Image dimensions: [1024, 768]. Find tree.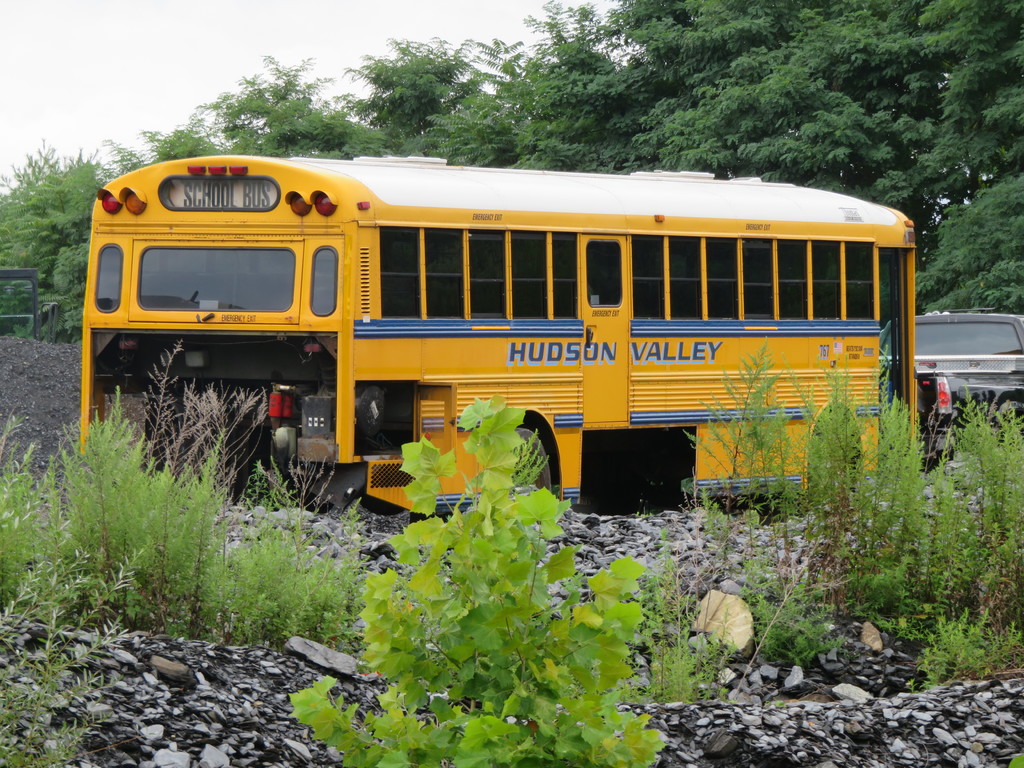
detection(189, 39, 384, 154).
